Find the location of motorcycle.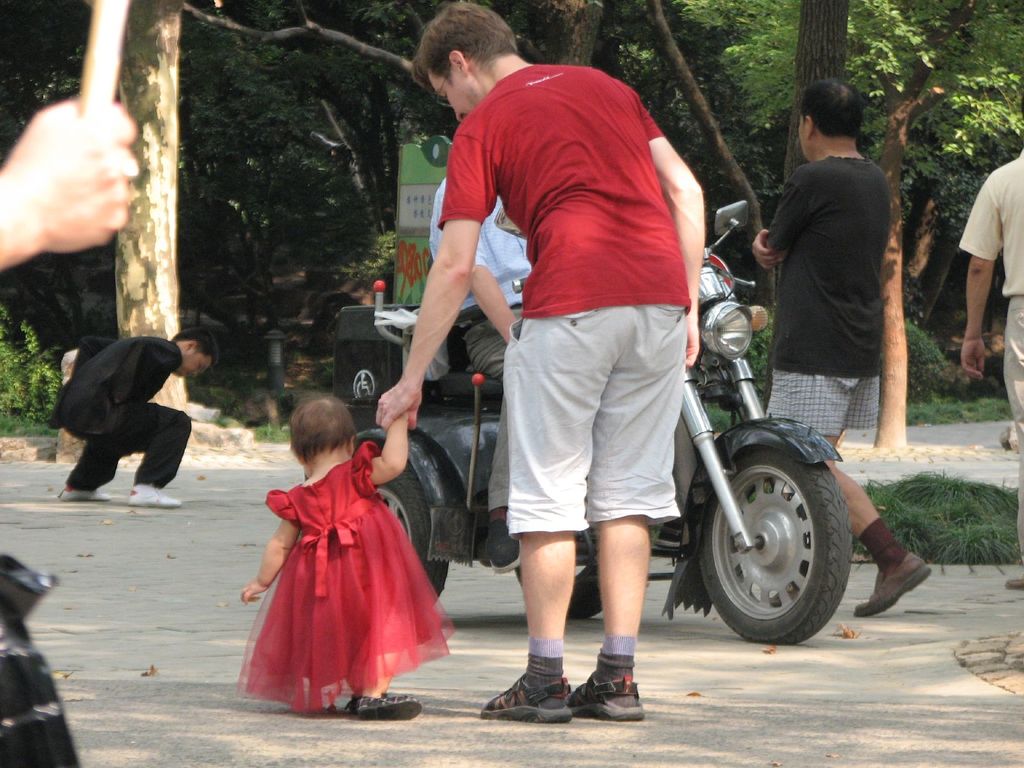
Location: 374/175/826/625.
